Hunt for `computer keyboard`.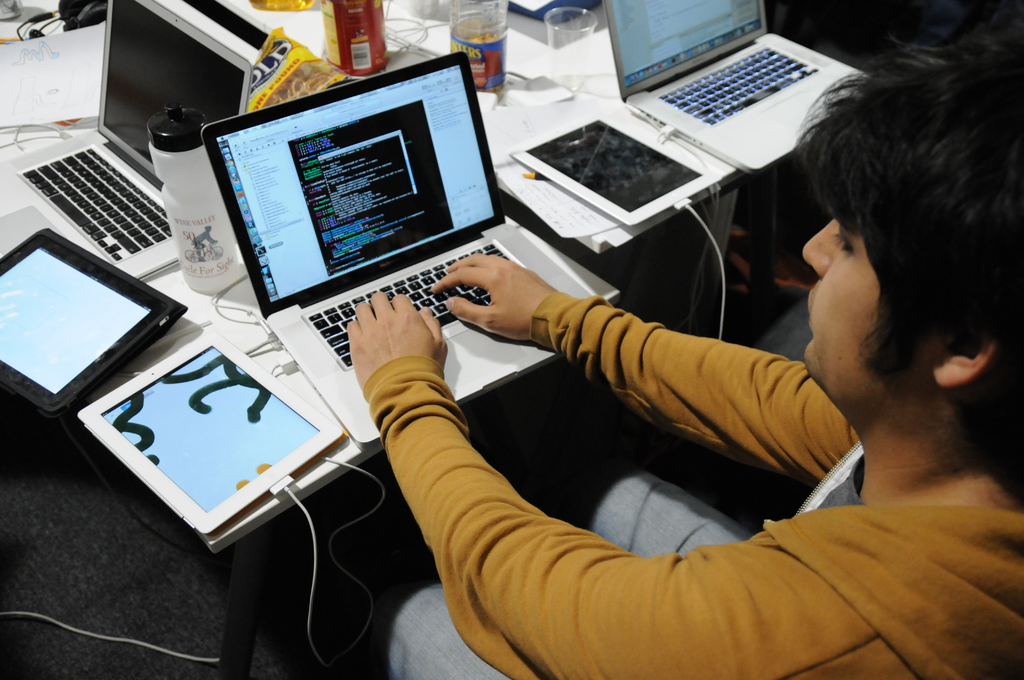
Hunted down at 304, 239, 526, 366.
